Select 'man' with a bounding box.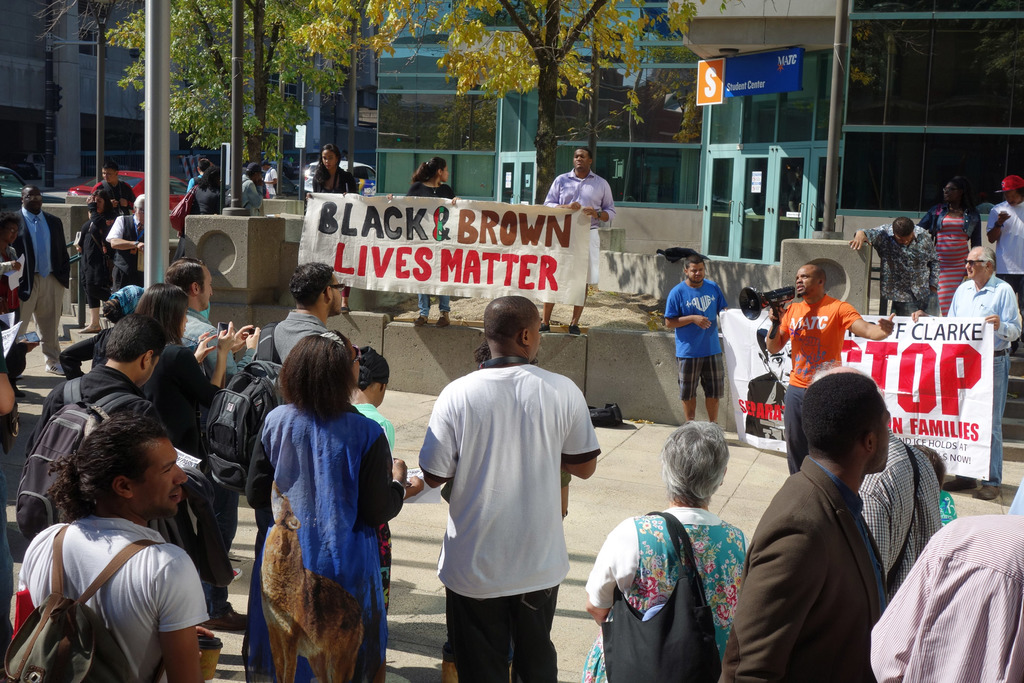
{"x1": 540, "y1": 148, "x2": 615, "y2": 336}.
